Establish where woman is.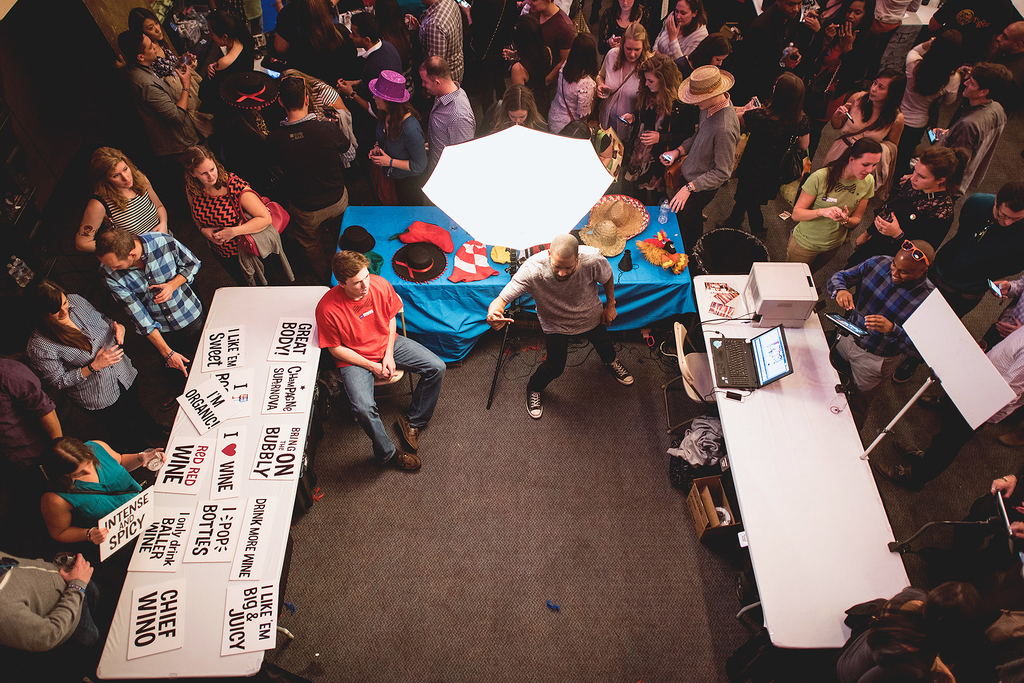
Established at x1=479, y1=81, x2=550, y2=137.
